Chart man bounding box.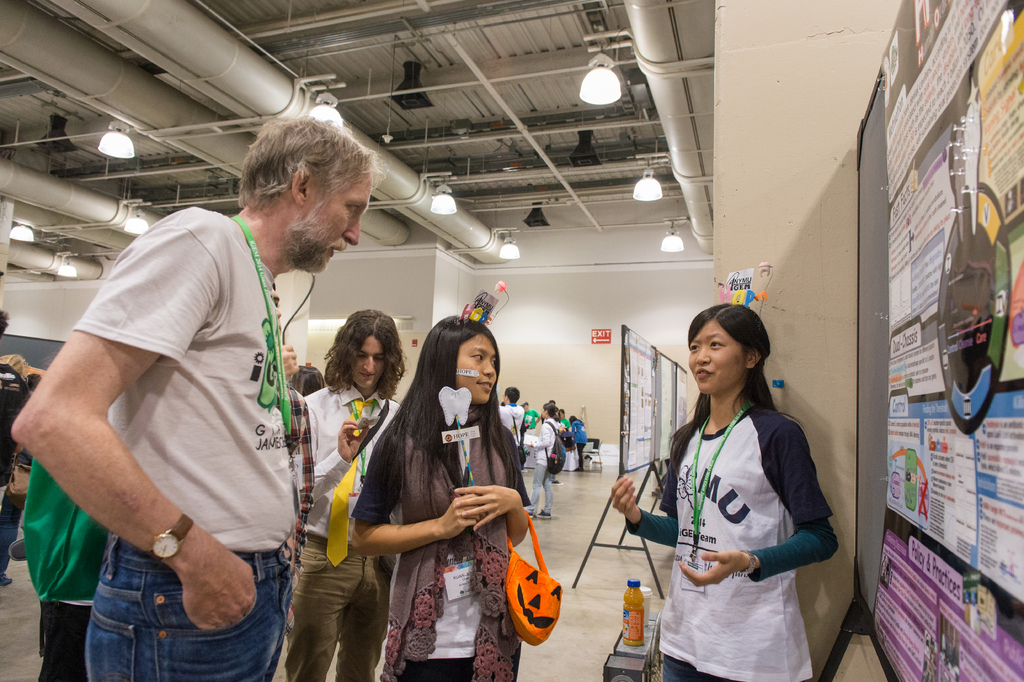
Charted: Rect(283, 309, 404, 681).
